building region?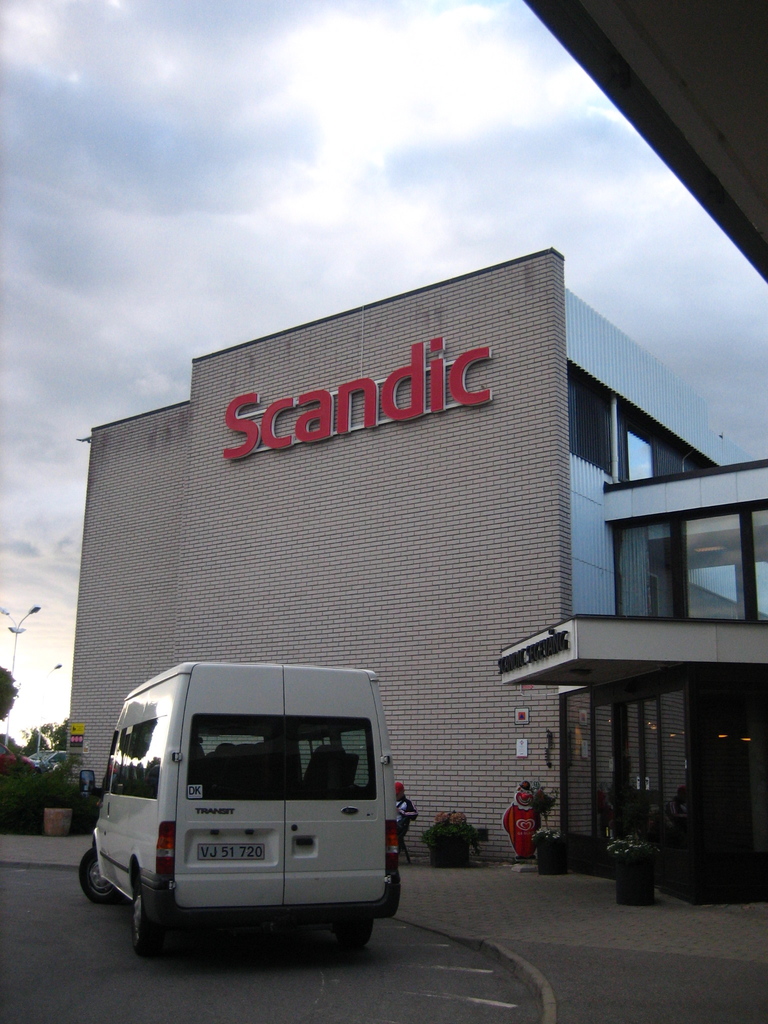
69,243,767,860
